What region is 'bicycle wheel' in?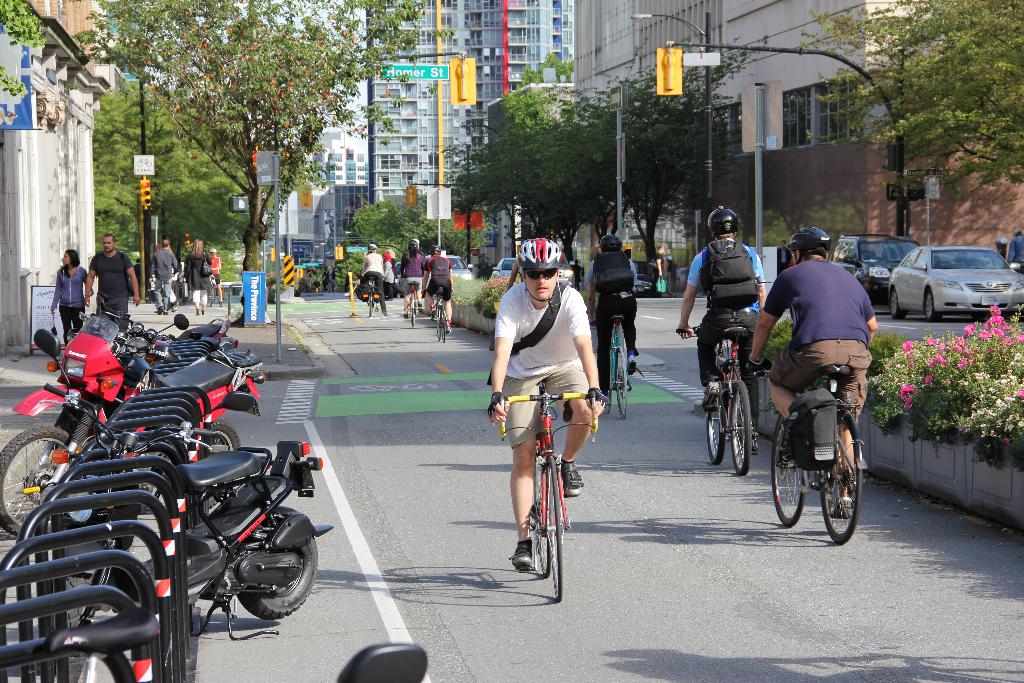
detection(369, 292, 372, 315).
